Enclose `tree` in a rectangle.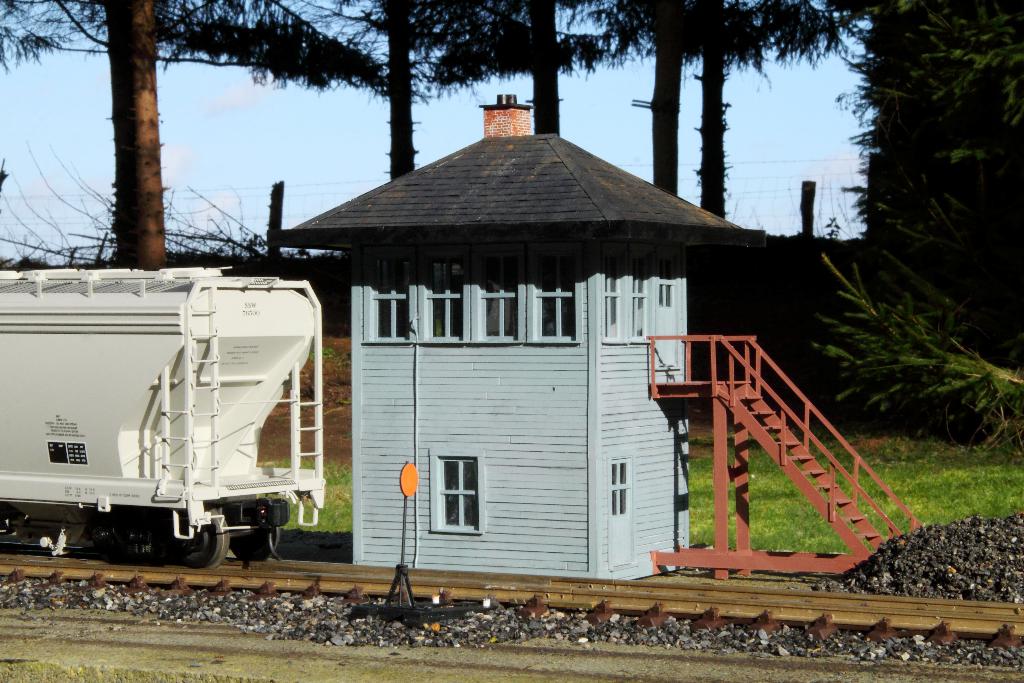
{"x1": 687, "y1": 0, "x2": 878, "y2": 219}.
